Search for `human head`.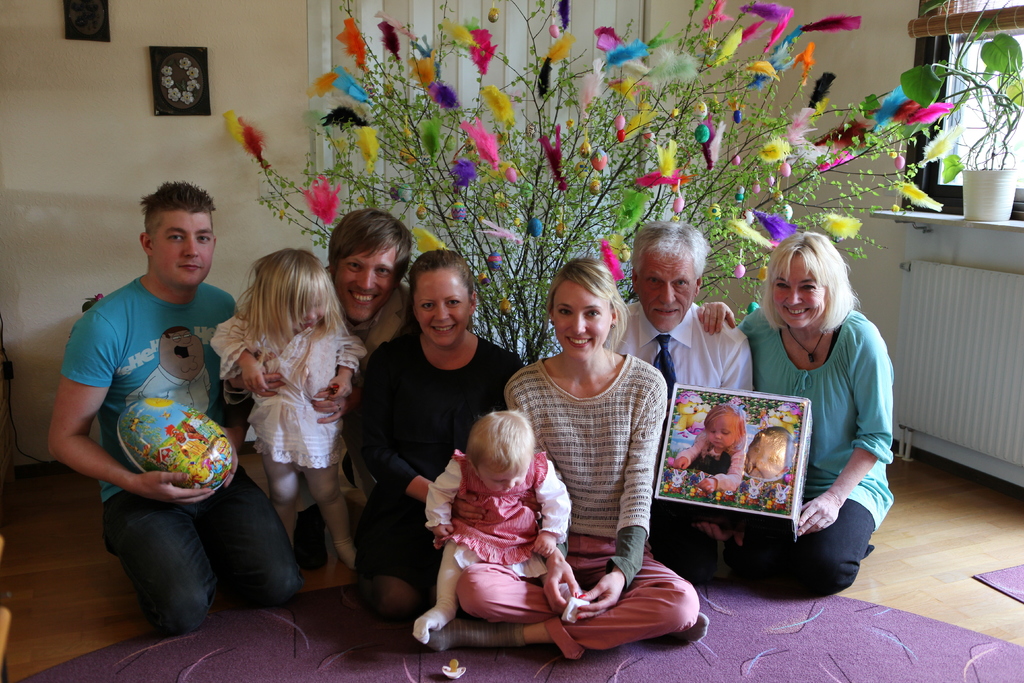
Found at 635 220 703 334.
